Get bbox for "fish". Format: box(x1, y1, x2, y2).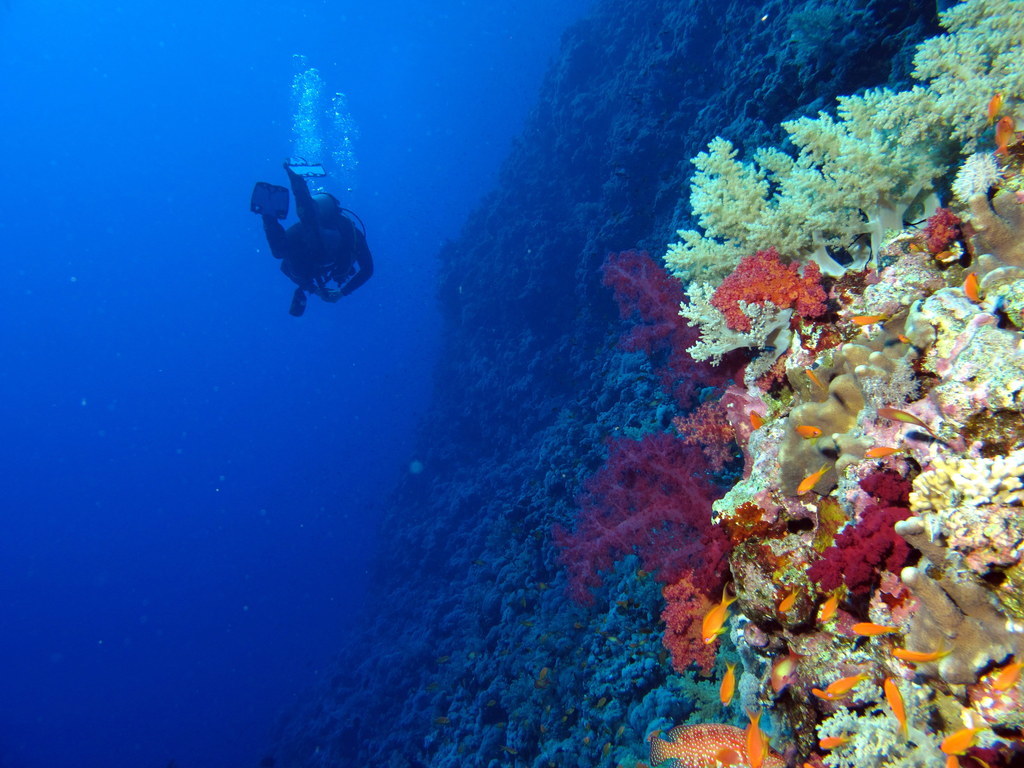
box(719, 664, 734, 709).
